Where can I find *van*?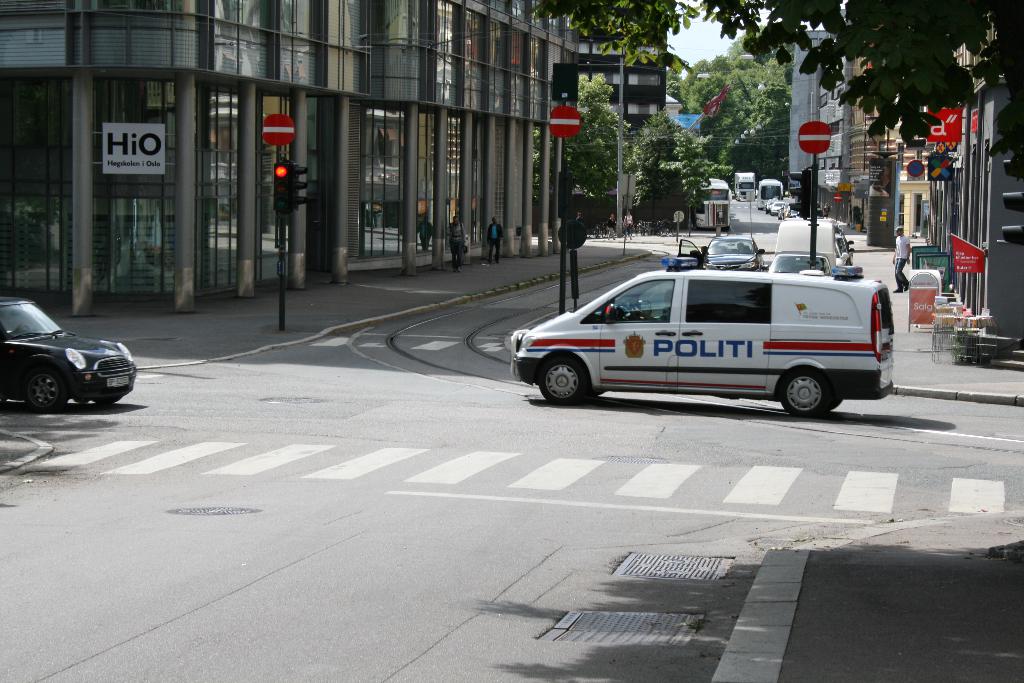
You can find it at (x1=508, y1=262, x2=897, y2=420).
